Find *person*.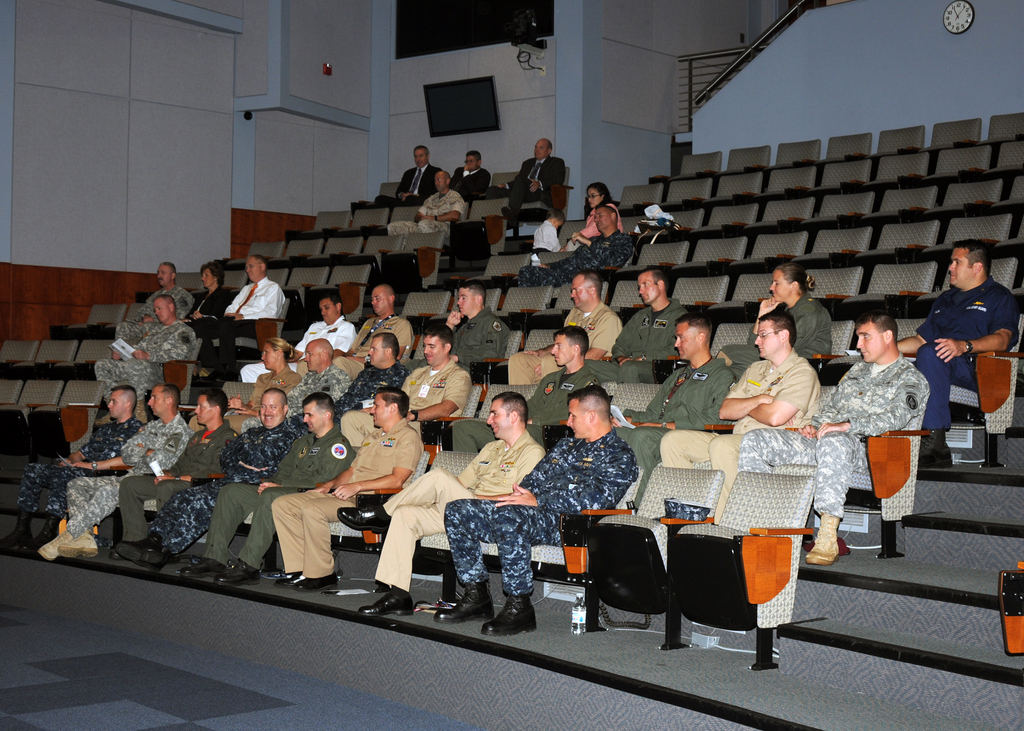
<bbox>449, 149, 491, 205</bbox>.
